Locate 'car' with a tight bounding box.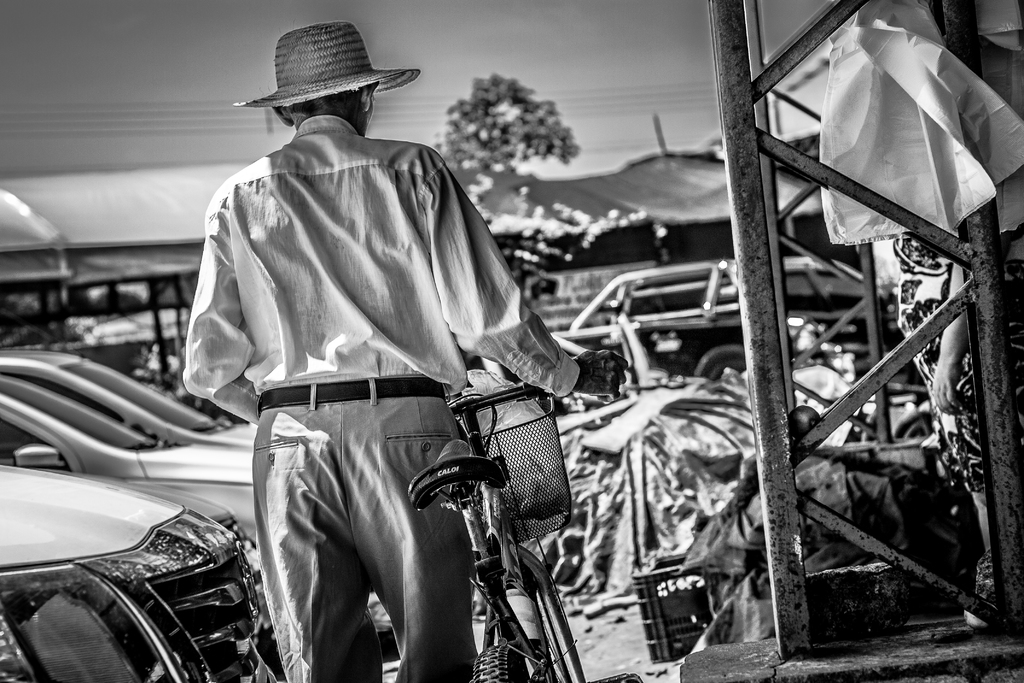
<bbox>0, 463, 277, 682</bbox>.
